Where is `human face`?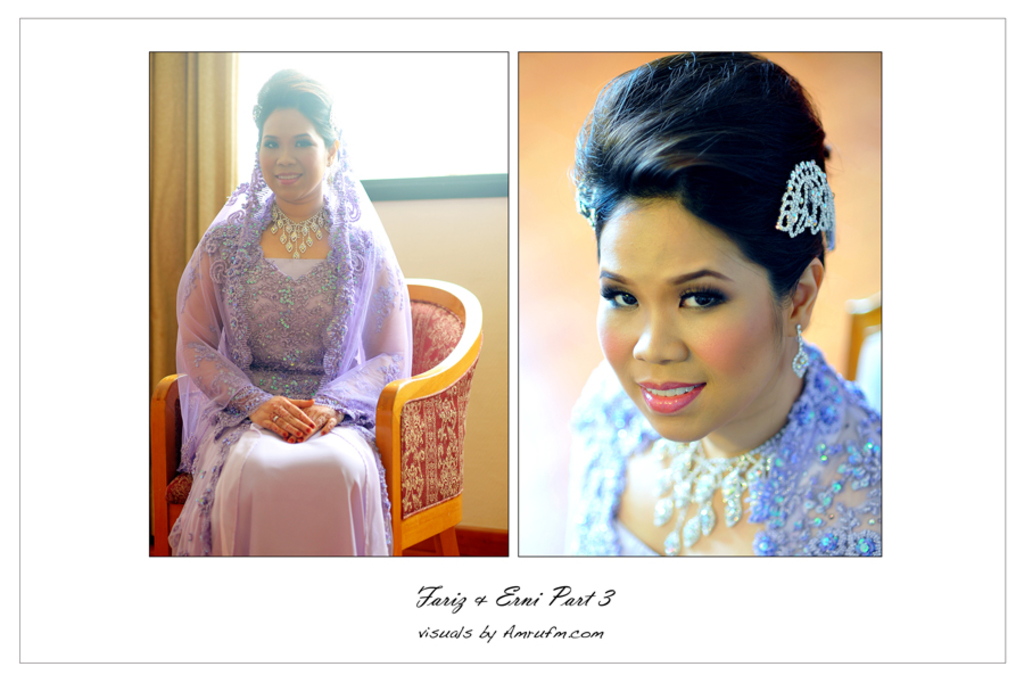
l=597, t=197, r=792, b=437.
